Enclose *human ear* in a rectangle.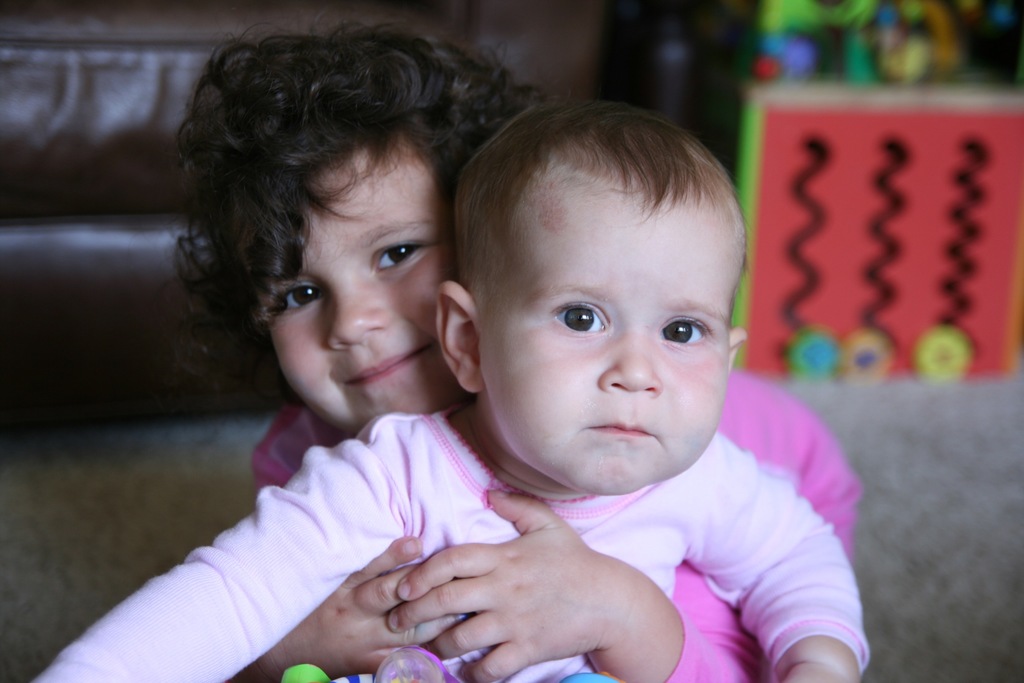
bbox=[724, 325, 746, 367].
